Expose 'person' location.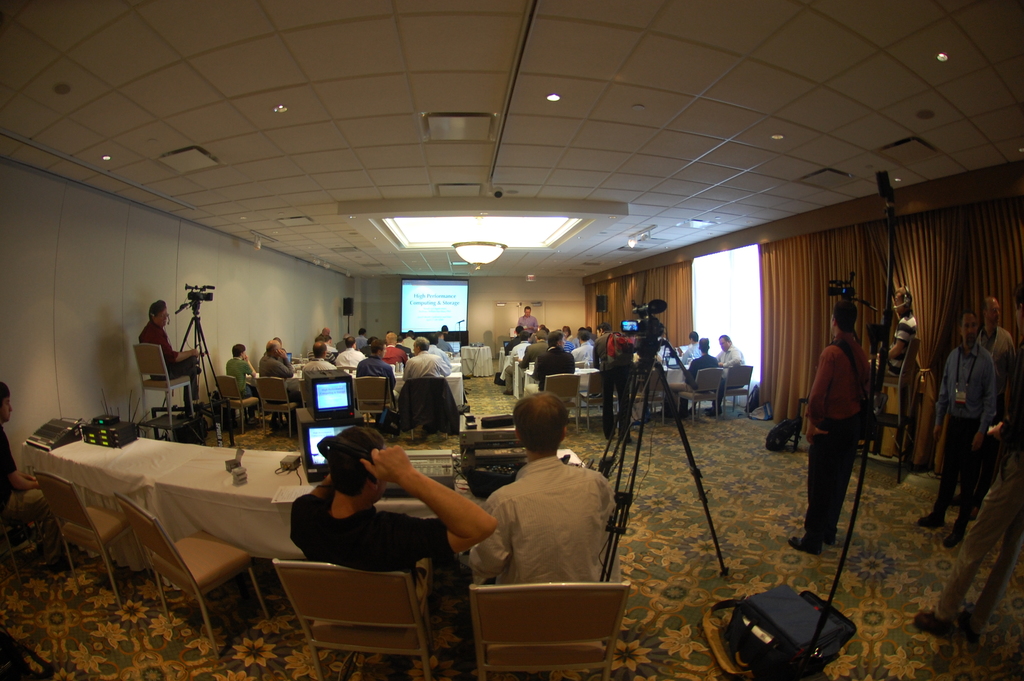
Exposed at (x1=914, y1=306, x2=1002, y2=551).
